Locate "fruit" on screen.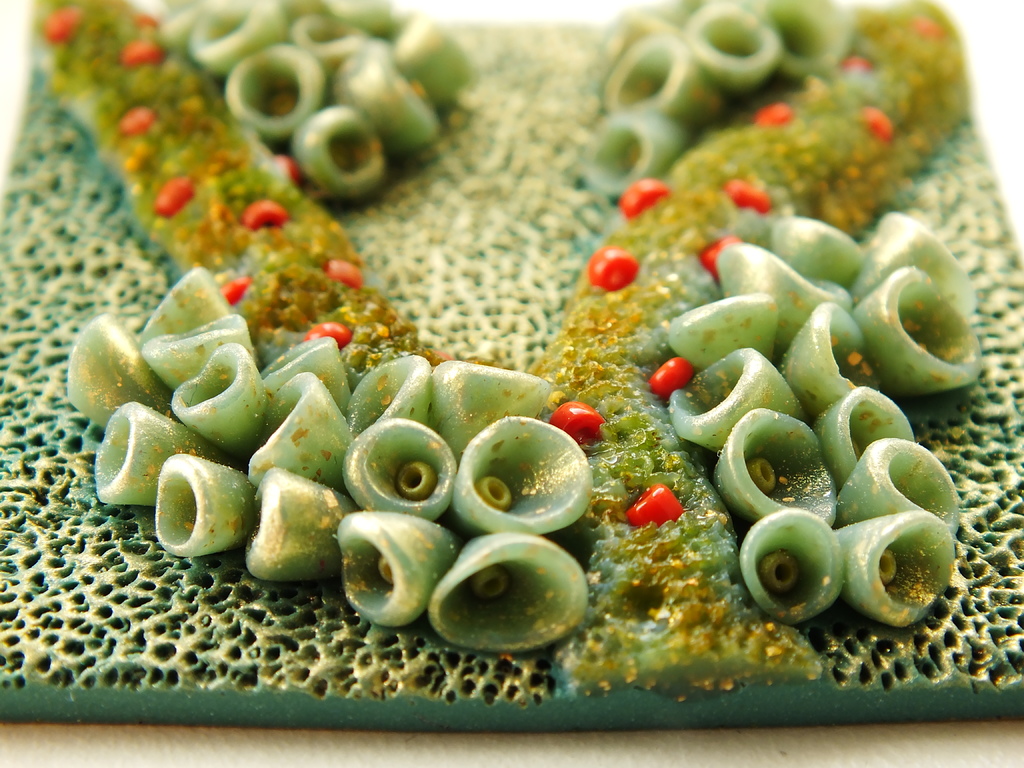
On screen at detection(300, 310, 356, 355).
